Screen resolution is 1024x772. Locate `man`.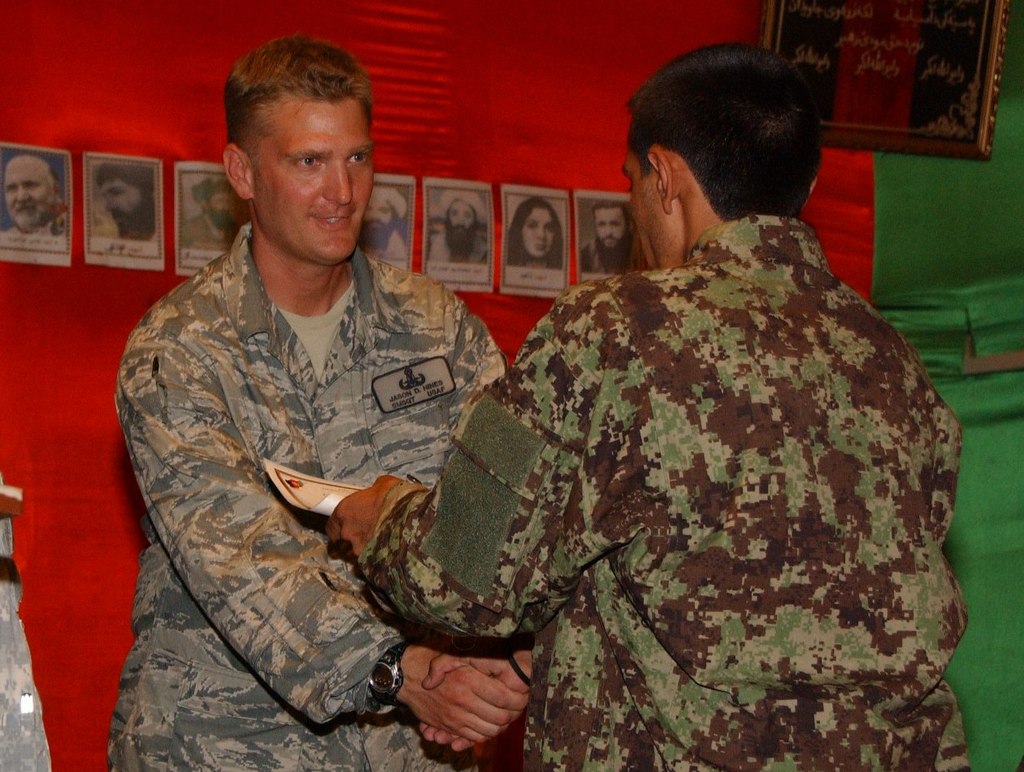
180:179:241:248.
